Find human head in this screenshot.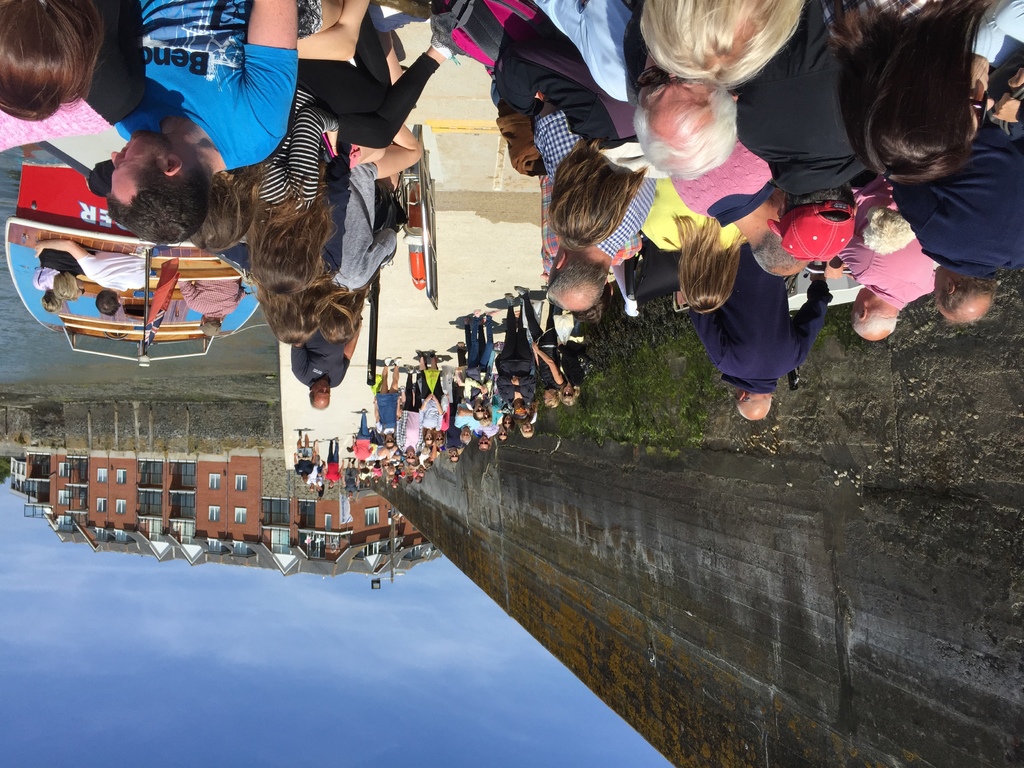
The bounding box for human head is Rect(540, 254, 614, 316).
